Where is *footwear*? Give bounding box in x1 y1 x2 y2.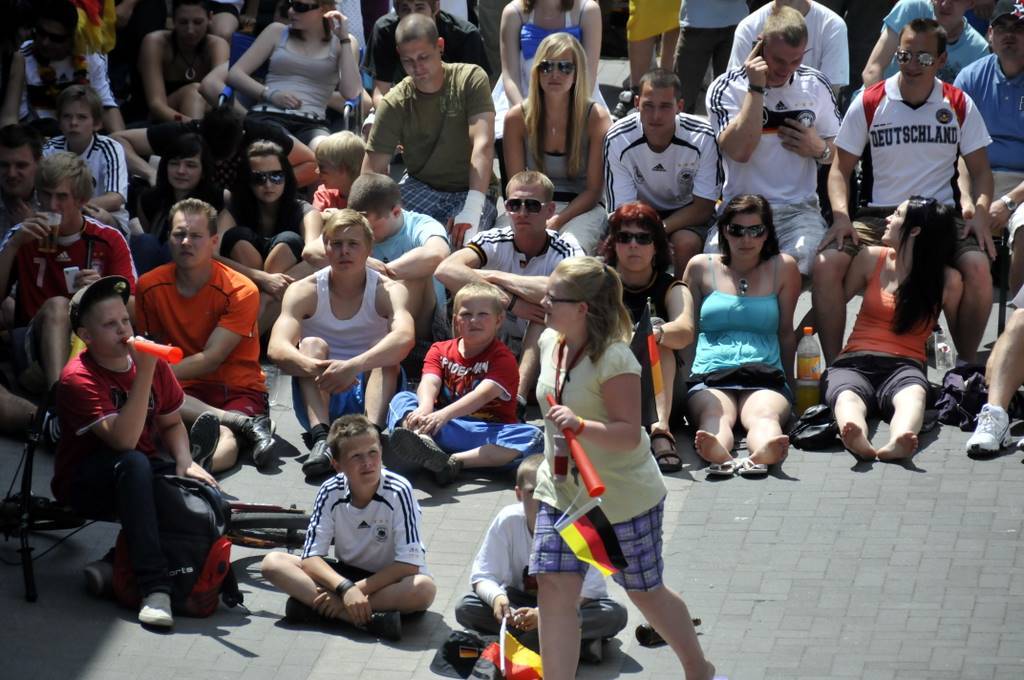
701 458 726 477.
